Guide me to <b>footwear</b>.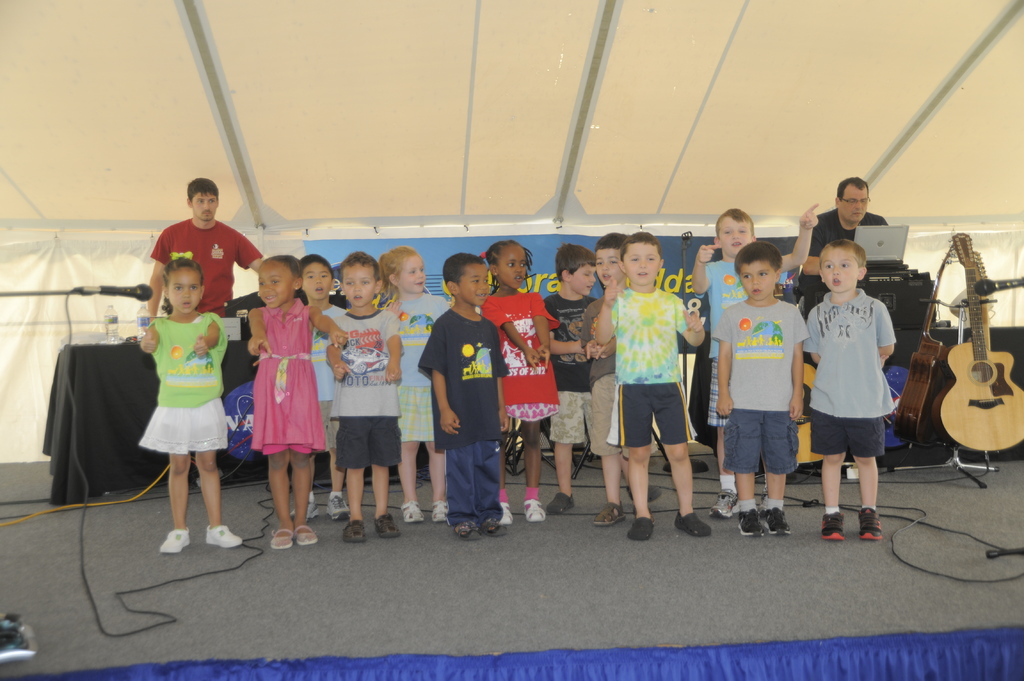
Guidance: locate(858, 503, 882, 543).
